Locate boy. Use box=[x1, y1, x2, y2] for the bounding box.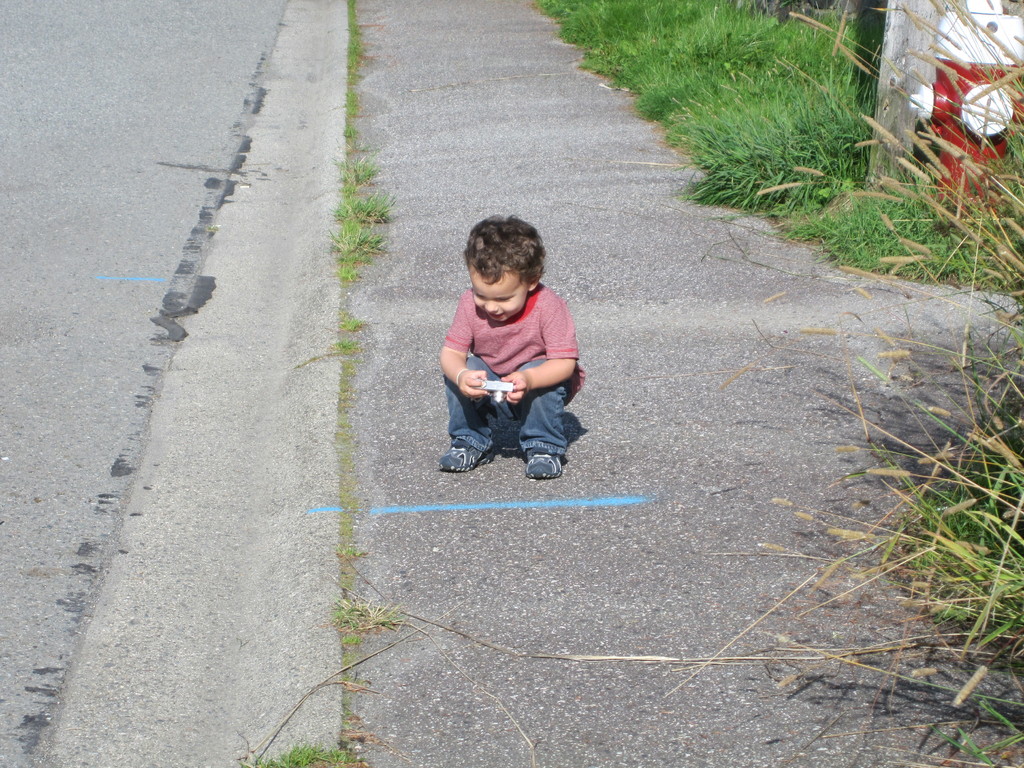
box=[440, 215, 588, 479].
